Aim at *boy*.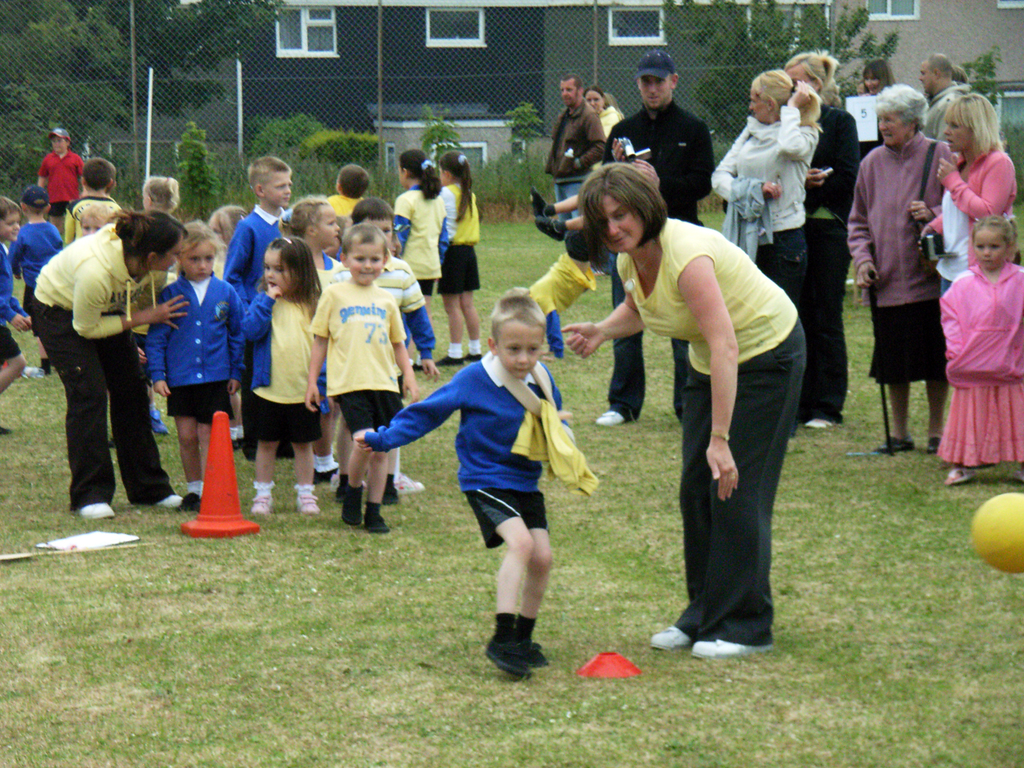
Aimed at <box>66,159,124,241</box>.
